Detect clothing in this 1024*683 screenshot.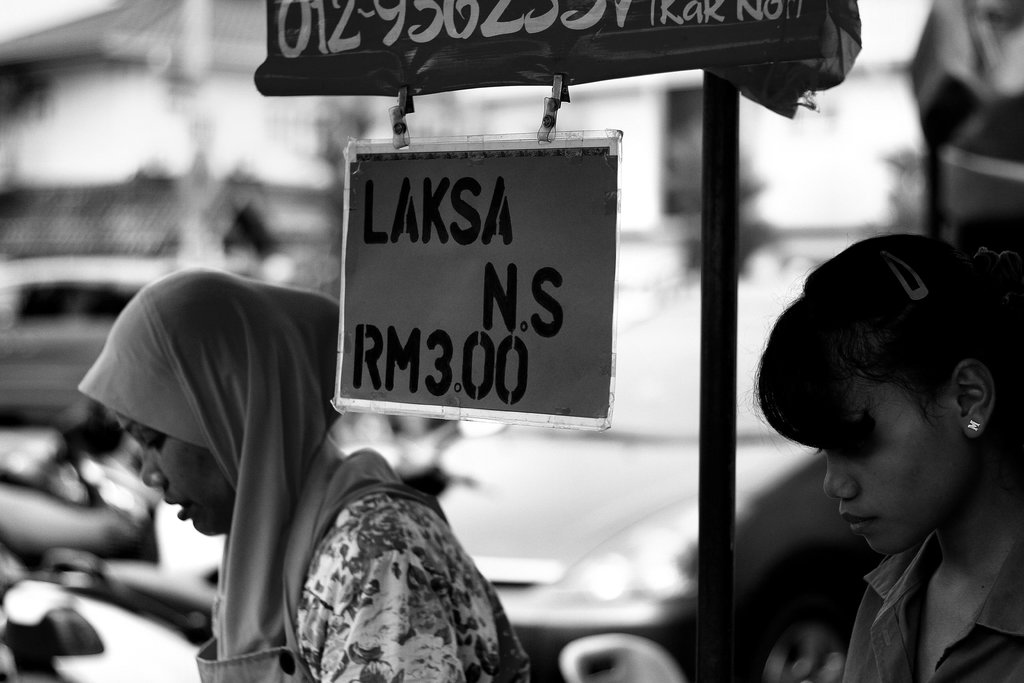
Detection: {"x1": 840, "y1": 526, "x2": 1023, "y2": 682}.
